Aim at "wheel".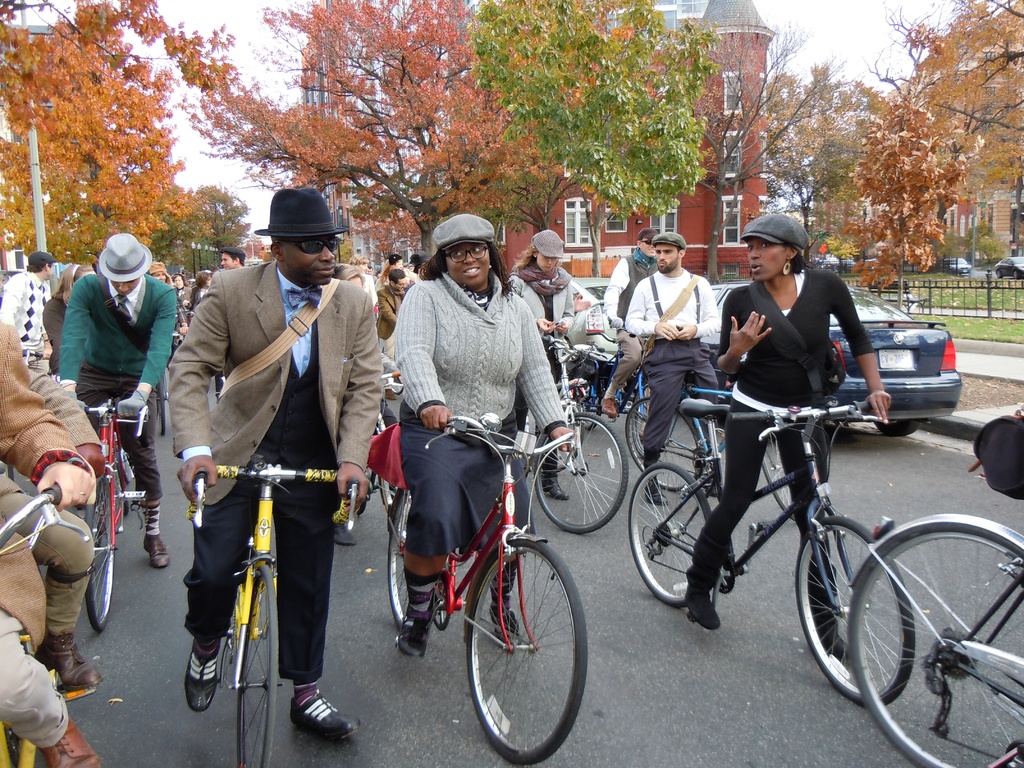
Aimed at <region>794, 518, 912, 706</region>.
